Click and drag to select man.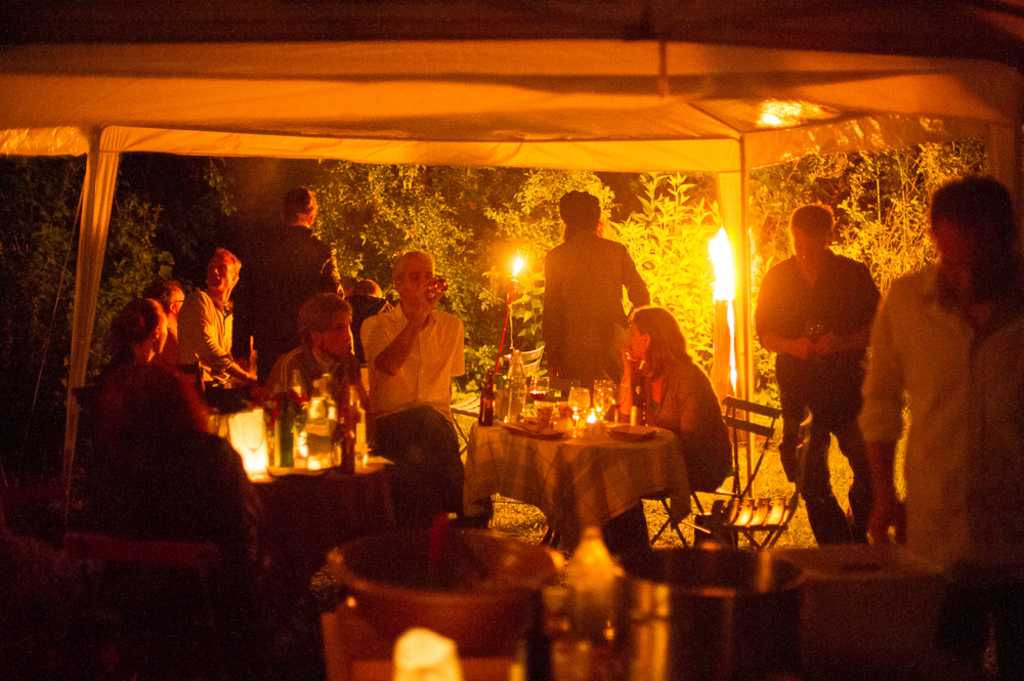
Selection: <bbox>229, 190, 349, 383</bbox>.
